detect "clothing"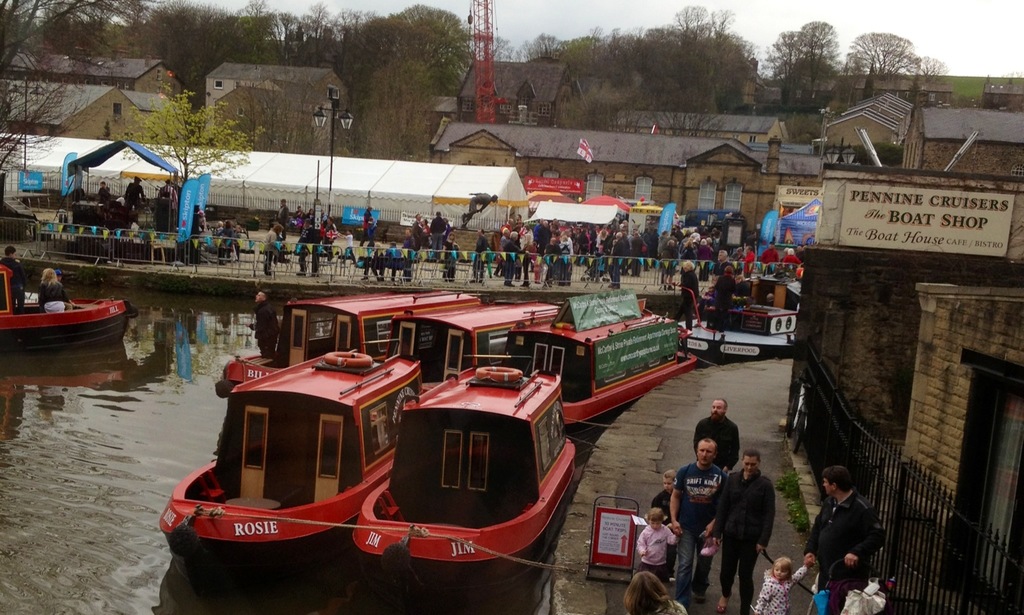
Rect(0, 255, 30, 311)
